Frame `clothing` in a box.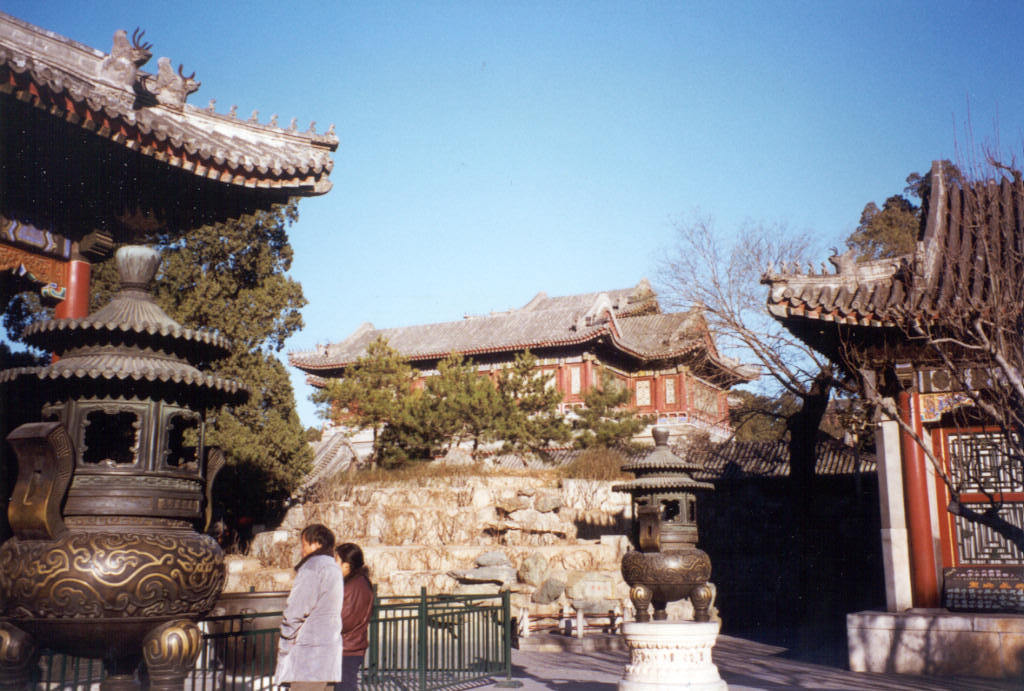
{"left": 338, "top": 570, "right": 379, "bottom": 690}.
